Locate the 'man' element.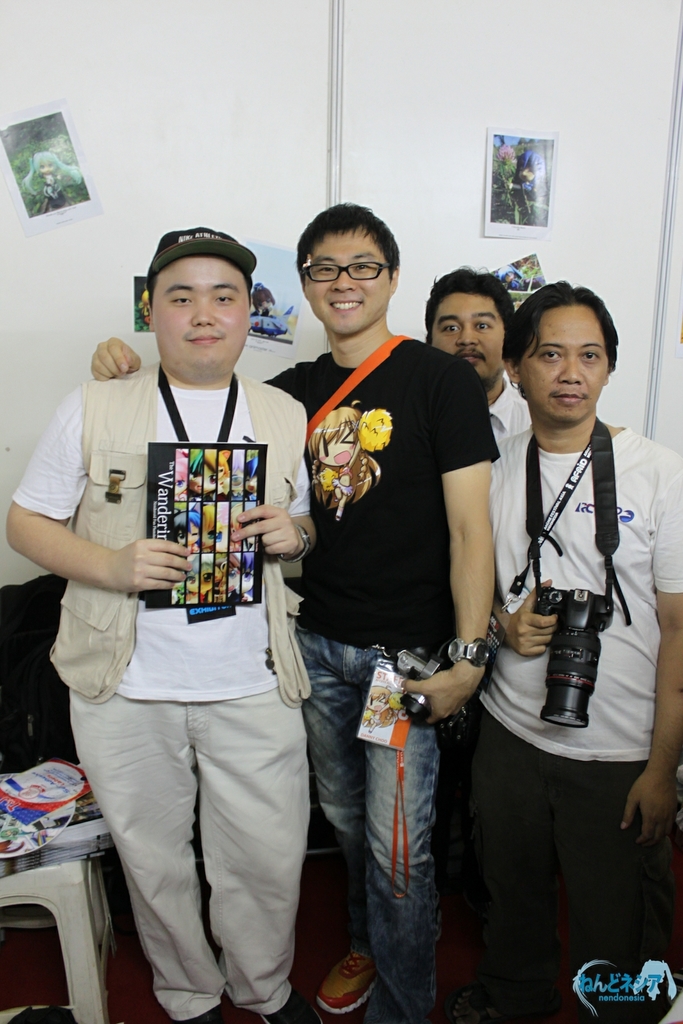
Element bbox: {"x1": 0, "y1": 221, "x2": 325, "y2": 1023}.
